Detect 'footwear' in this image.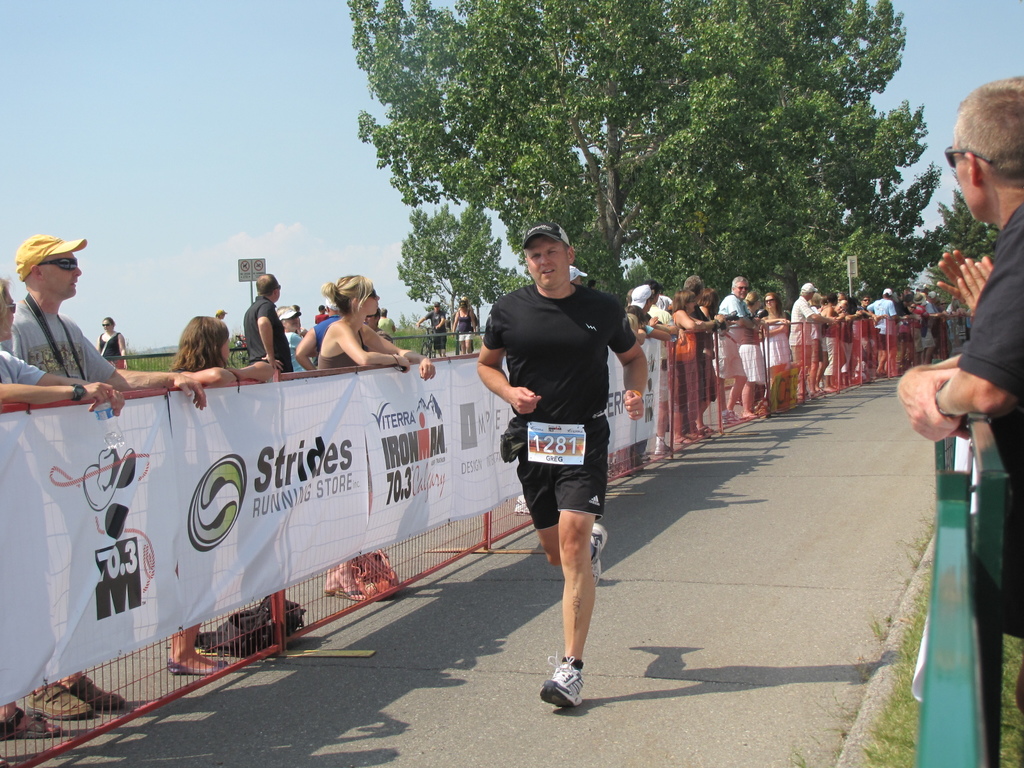
Detection: left=31, top=684, right=94, bottom=721.
